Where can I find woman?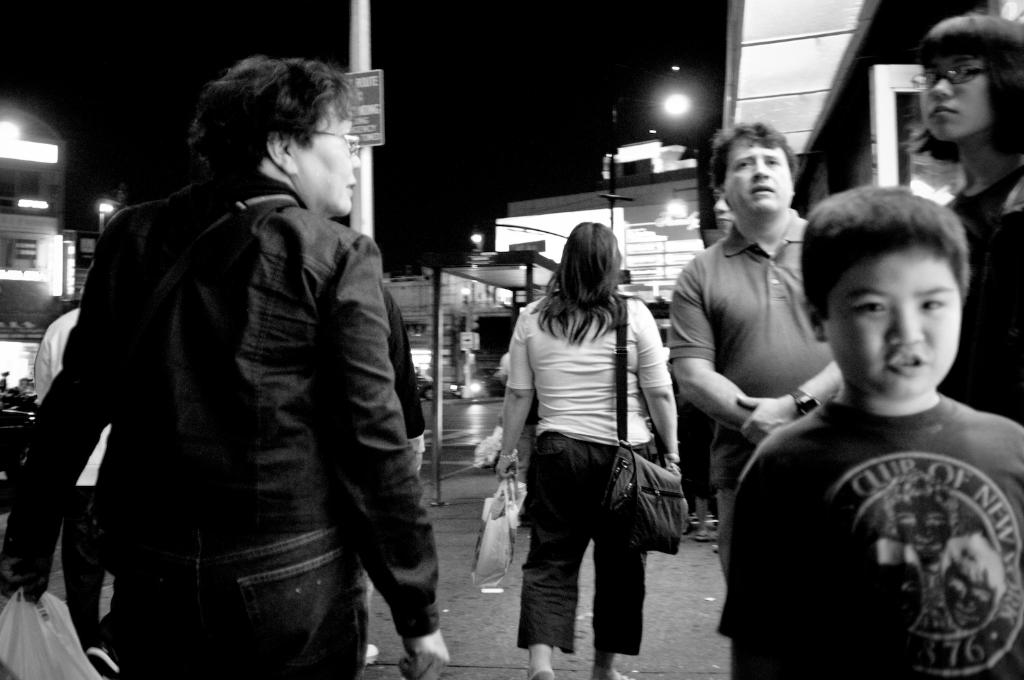
You can find it at select_region(892, 15, 1023, 433).
